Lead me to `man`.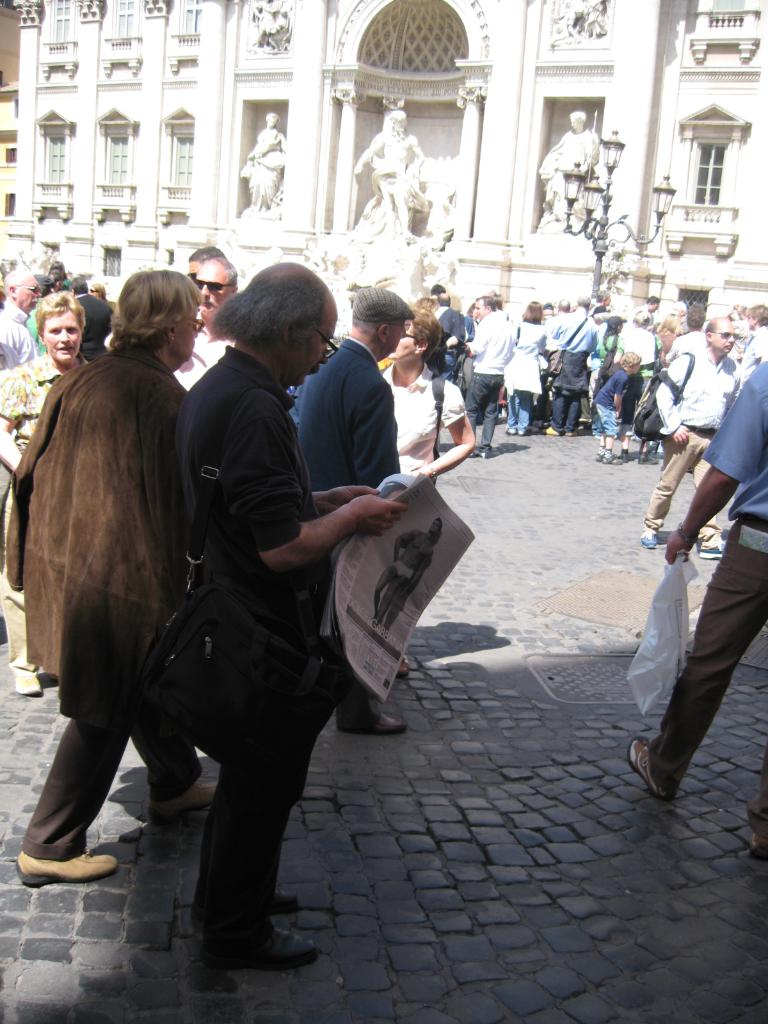
Lead to 291/280/408/734.
